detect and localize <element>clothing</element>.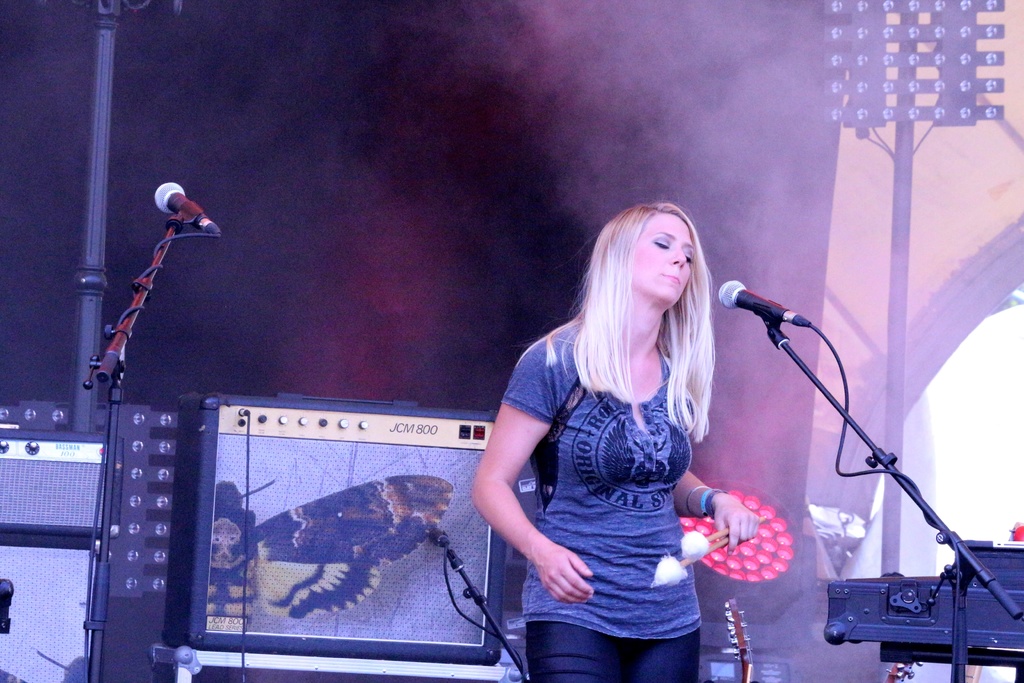
Localized at BBox(493, 309, 701, 680).
